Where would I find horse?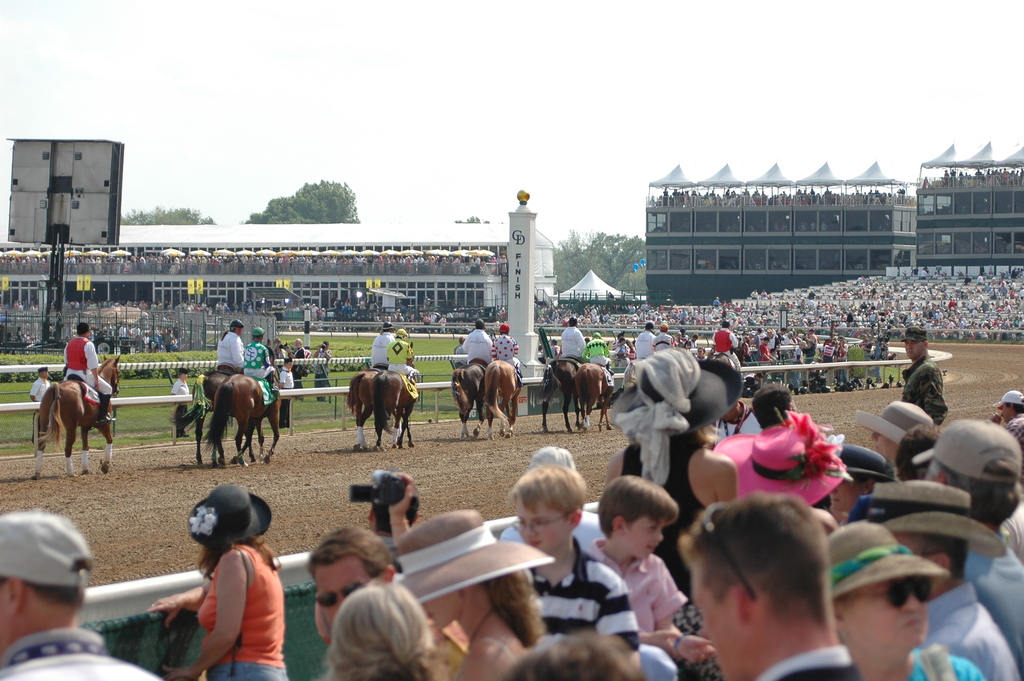
At [539,359,582,435].
